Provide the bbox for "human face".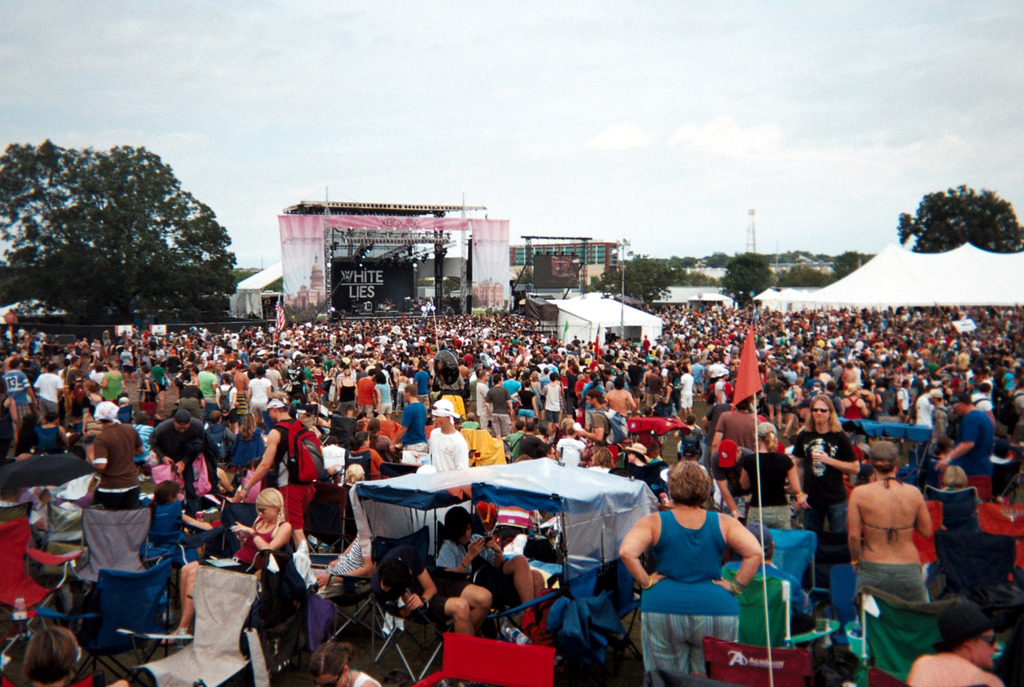
Rect(460, 523, 473, 544).
